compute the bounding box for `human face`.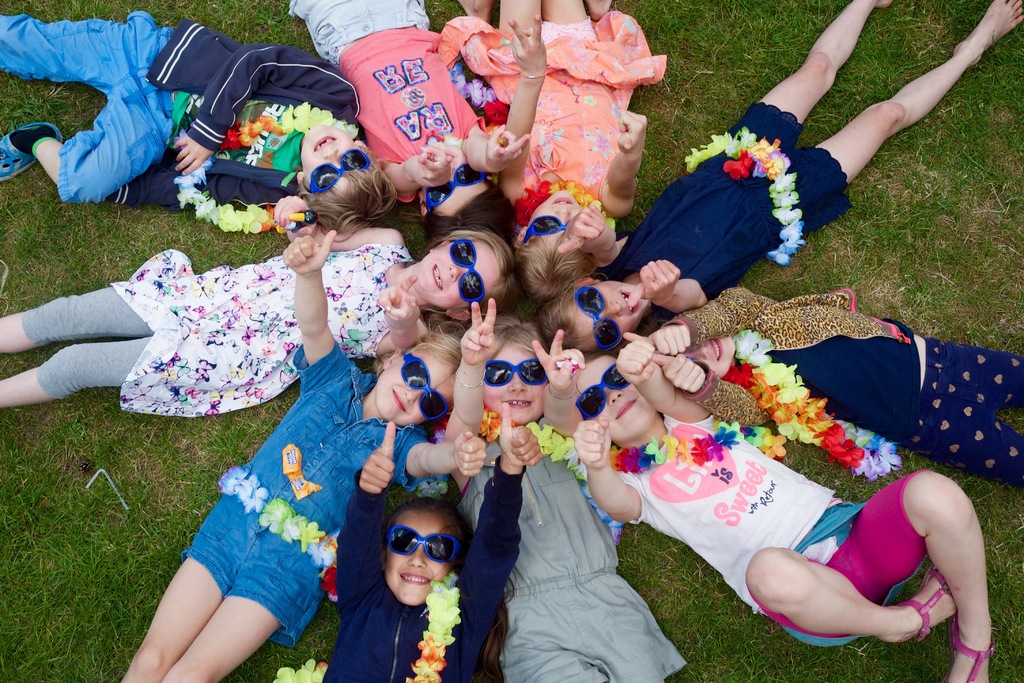
region(482, 342, 542, 423).
